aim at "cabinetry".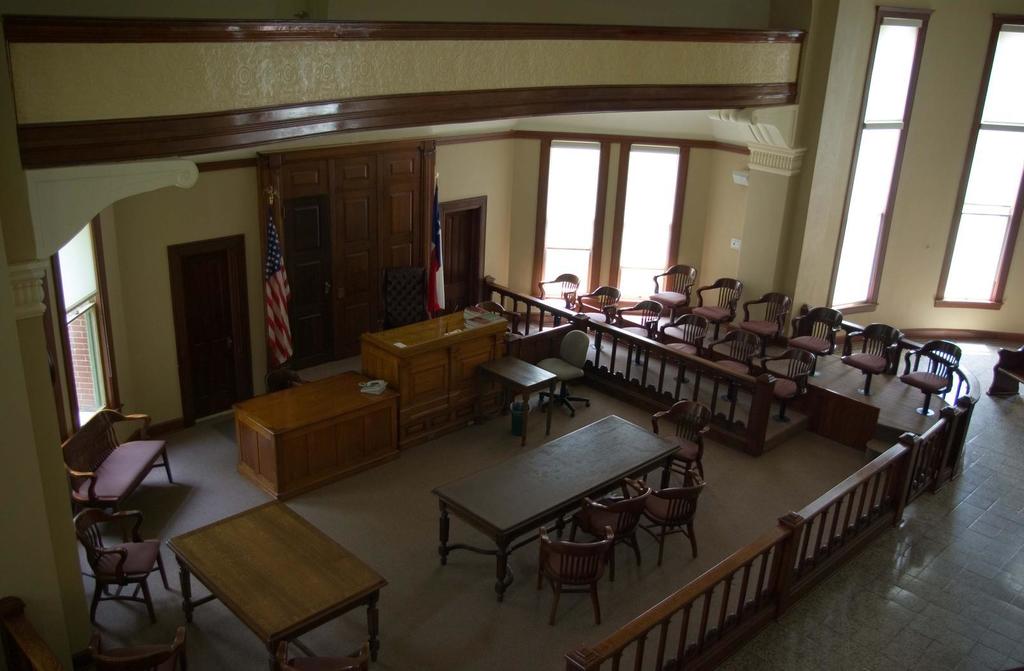
Aimed at 408,352,458,410.
